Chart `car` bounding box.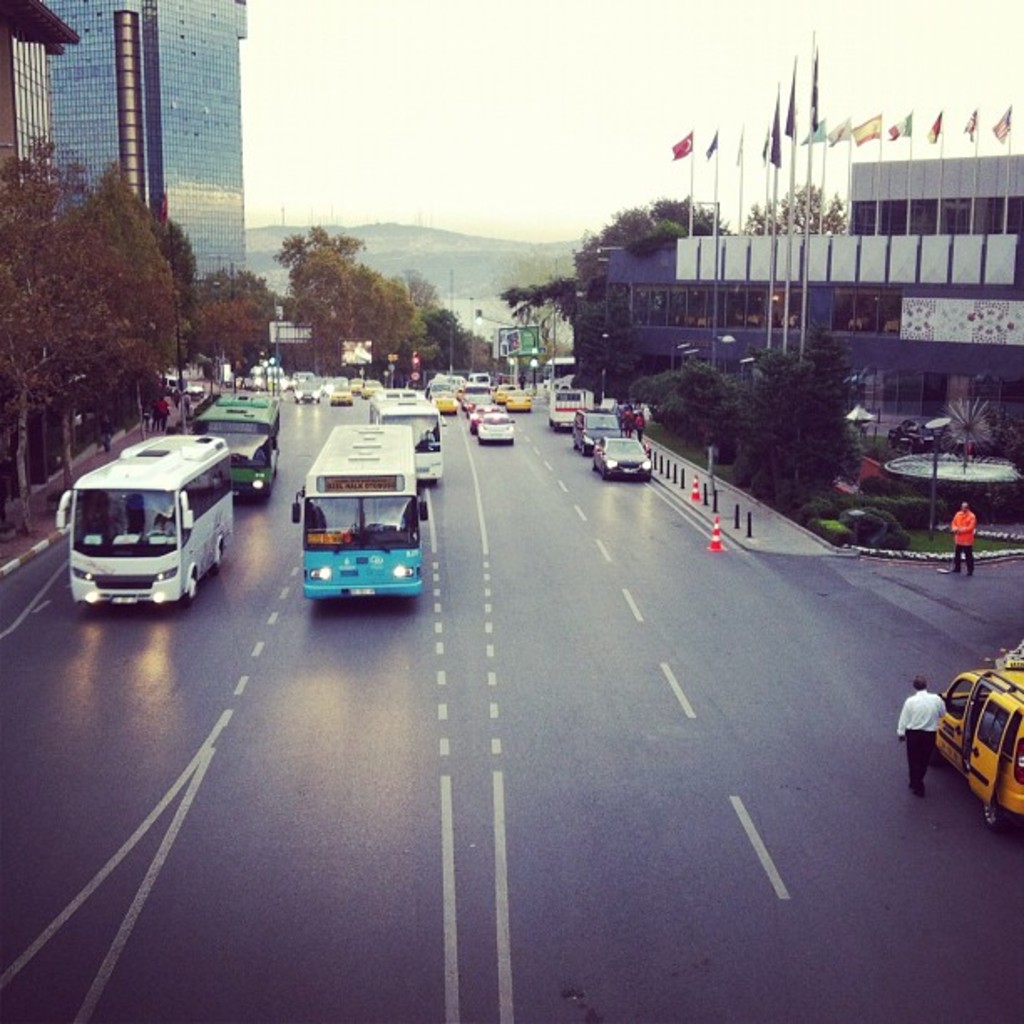
Charted: <box>934,664,1022,822</box>.
